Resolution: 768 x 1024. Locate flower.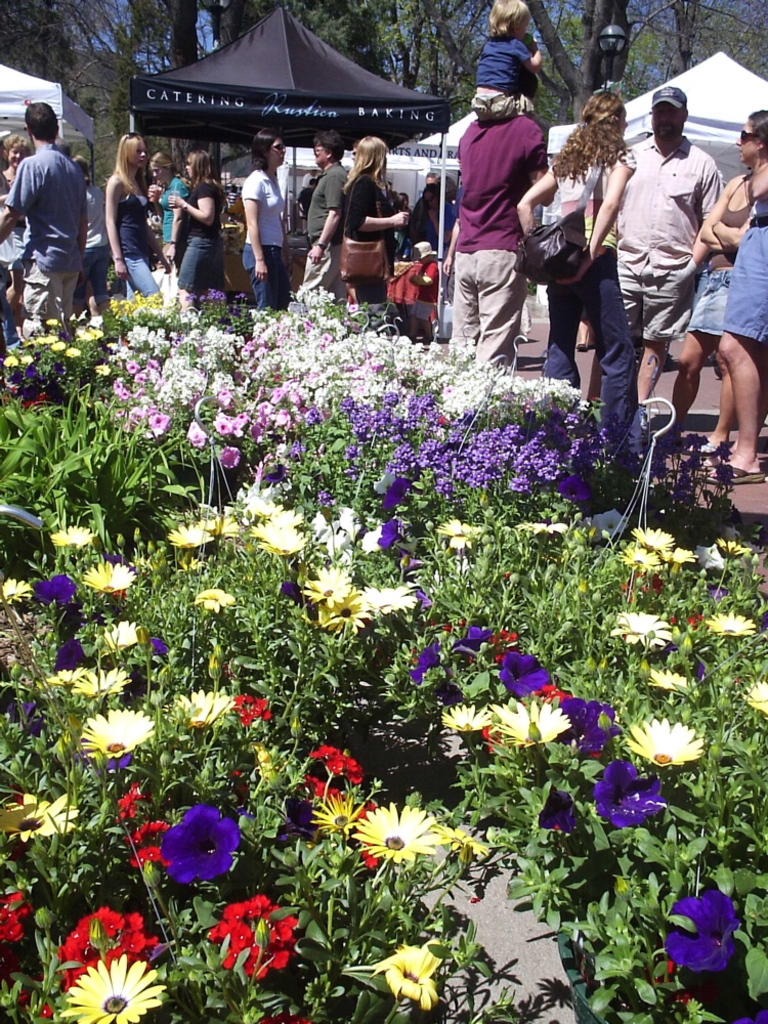
bbox(498, 652, 550, 698).
